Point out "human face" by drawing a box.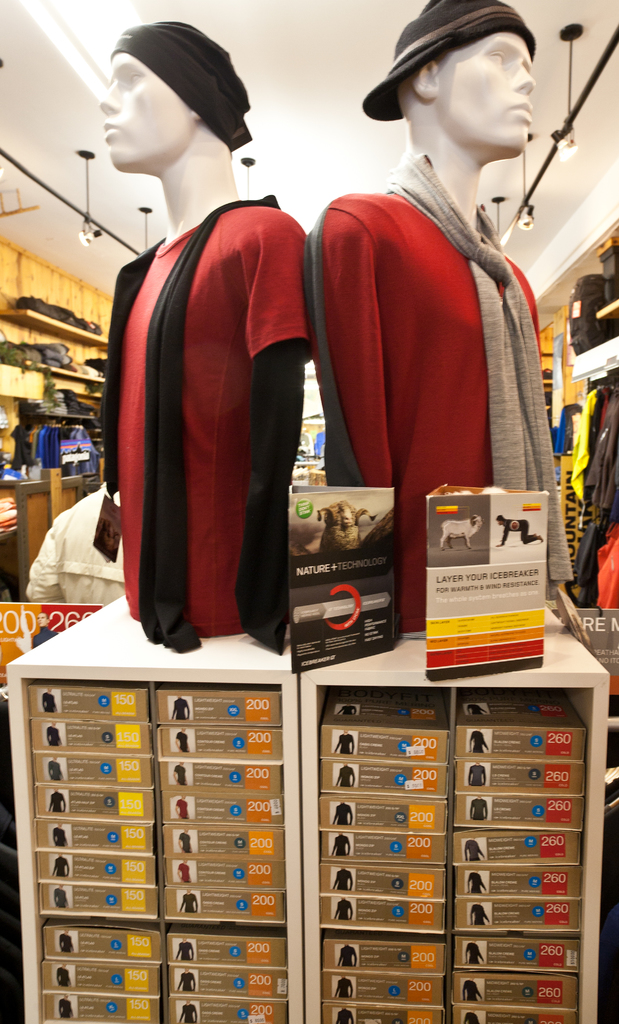
box(96, 50, 190, 168).
